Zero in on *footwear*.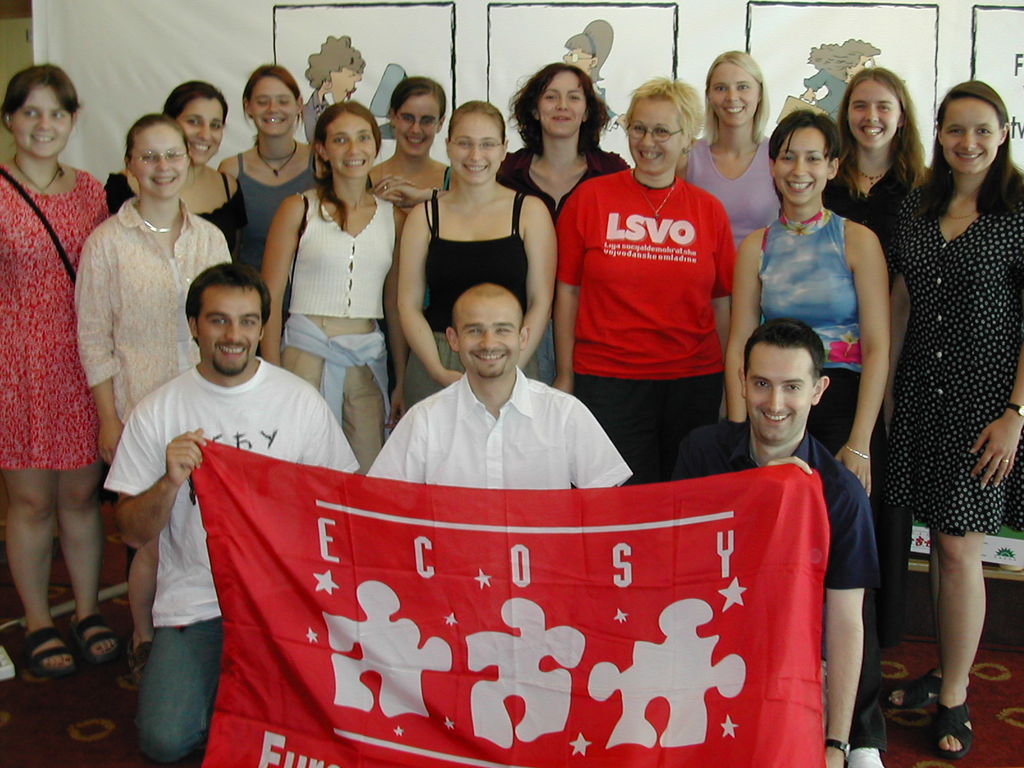
Zeroed in: [left=72, top=607, right=120, bottom=664].
